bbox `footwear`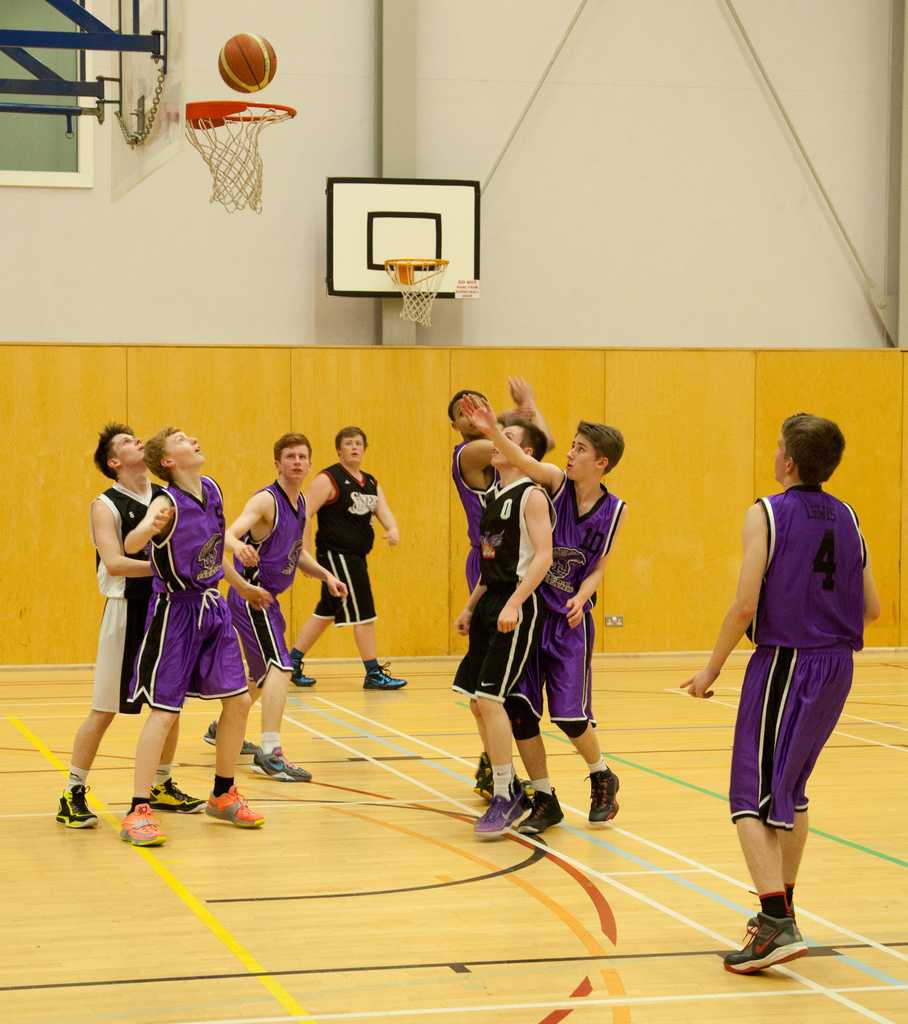
Rect(583, 764, 620, 826)
